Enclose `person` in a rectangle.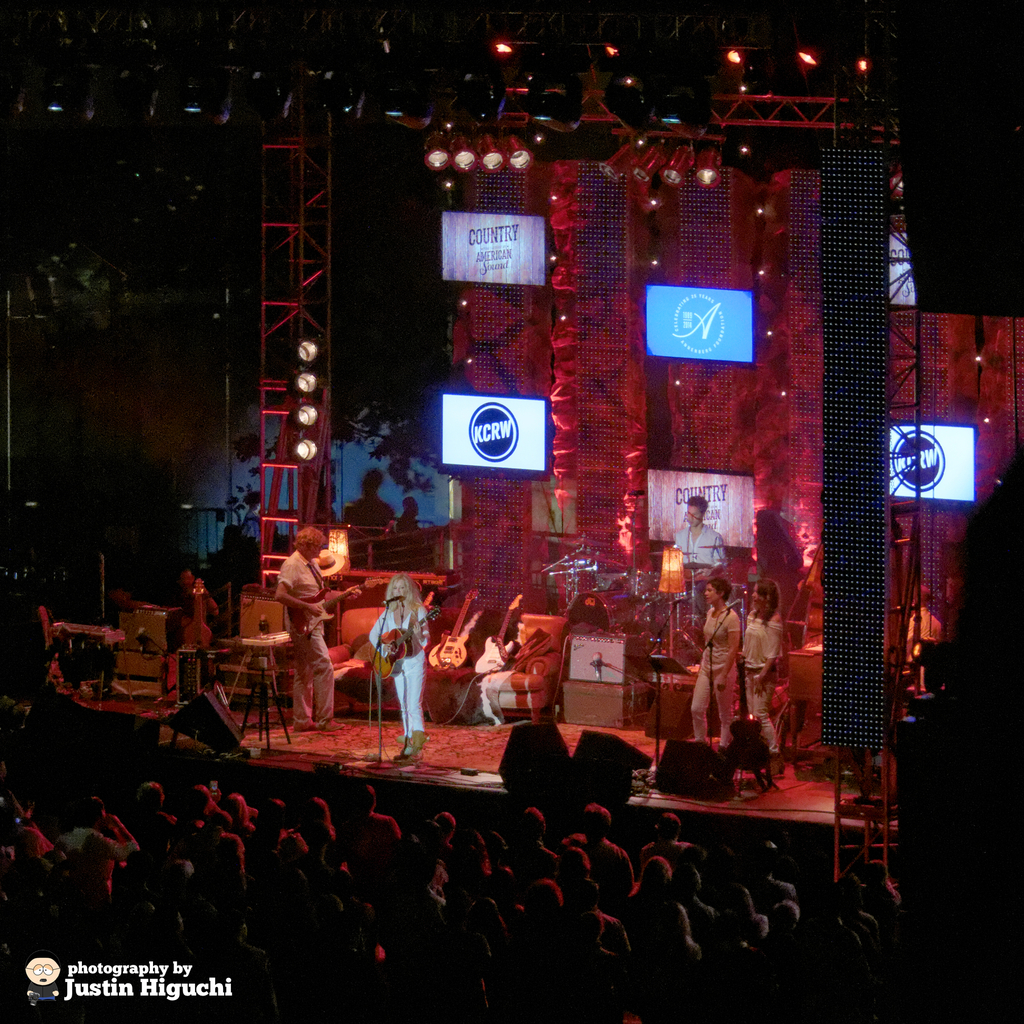
Rect(715, 564, 799, 785).
